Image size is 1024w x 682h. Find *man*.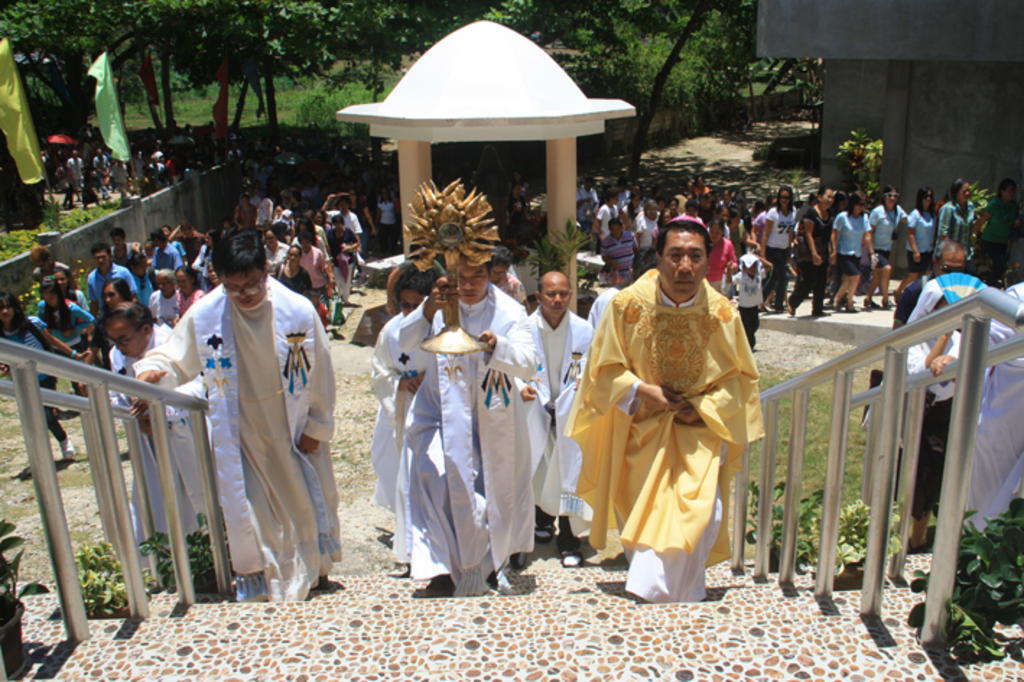
[565, 214, 760, 601].
